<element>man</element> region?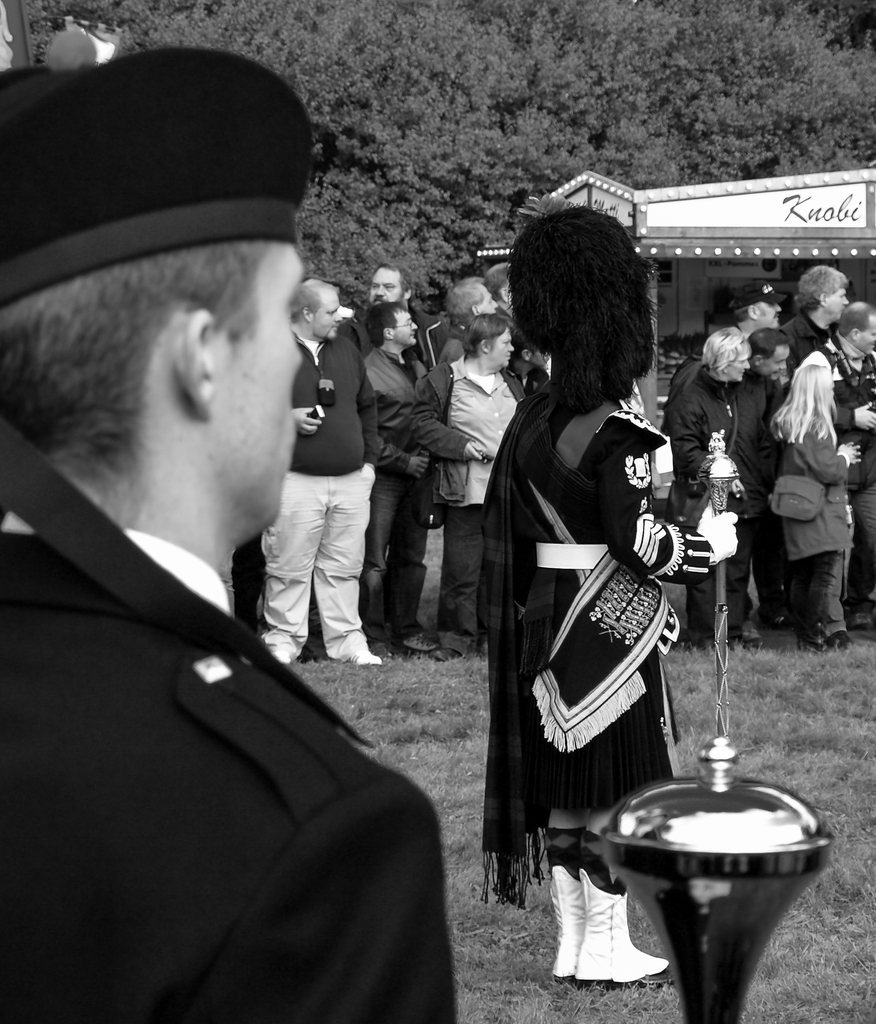
crop(0, 51, 458, 1023)
